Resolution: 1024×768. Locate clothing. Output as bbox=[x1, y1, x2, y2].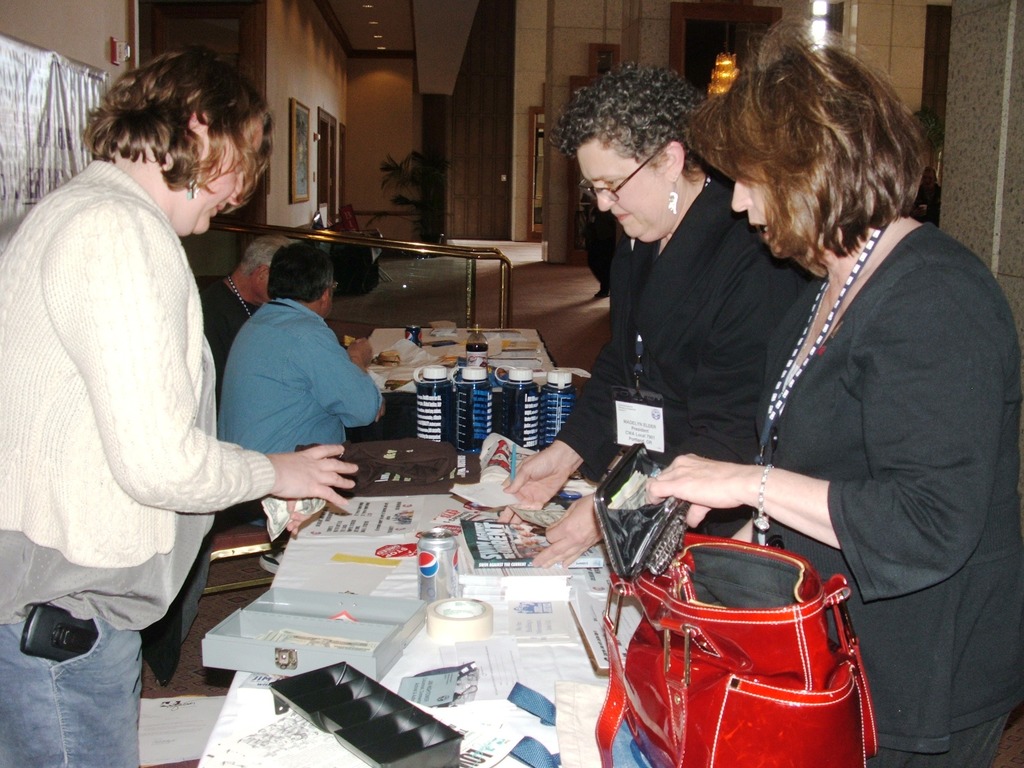
bbox=[0, 163, 274, 767].
